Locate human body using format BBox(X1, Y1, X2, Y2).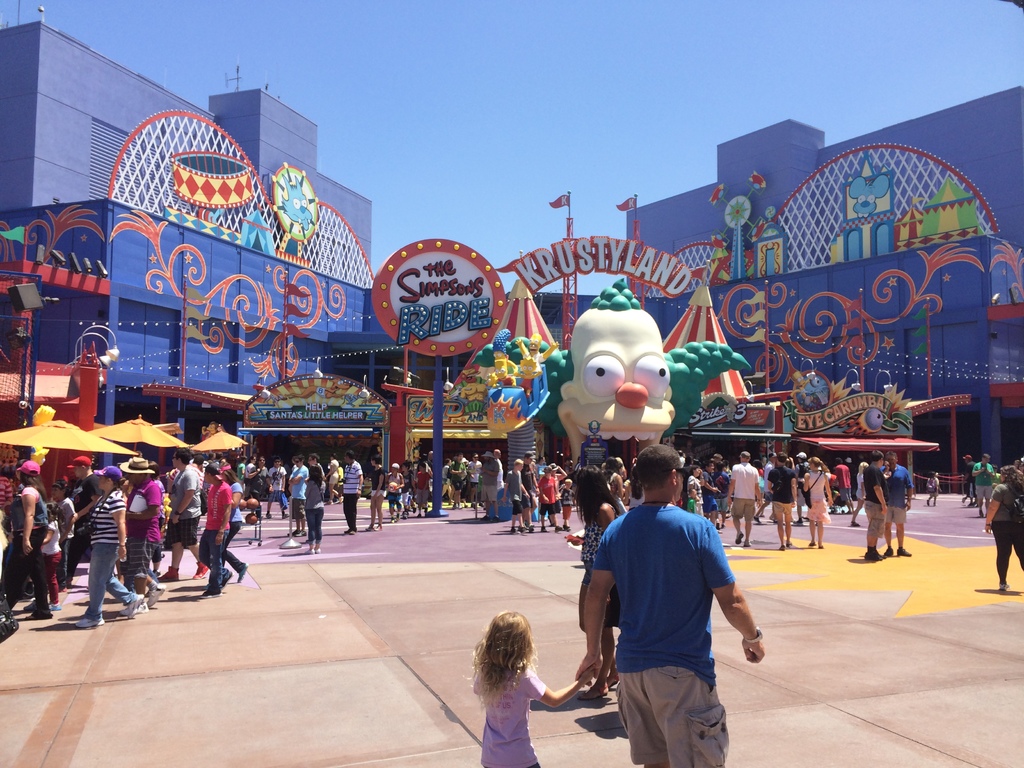
BBox(684, 463, 703, 512).
